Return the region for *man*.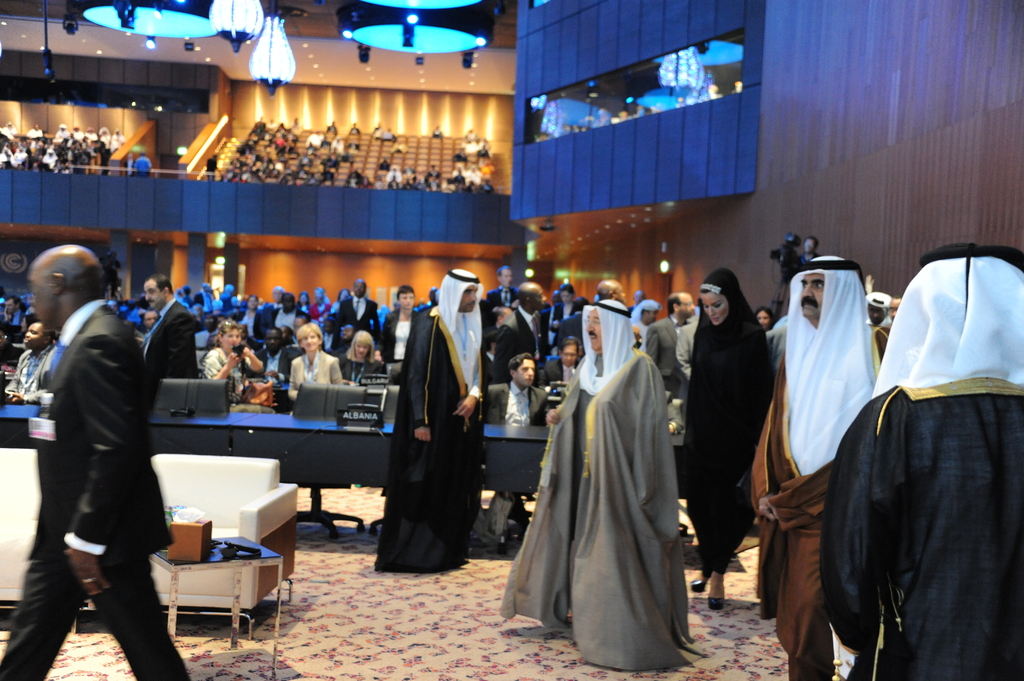
[640,287,699,400].
